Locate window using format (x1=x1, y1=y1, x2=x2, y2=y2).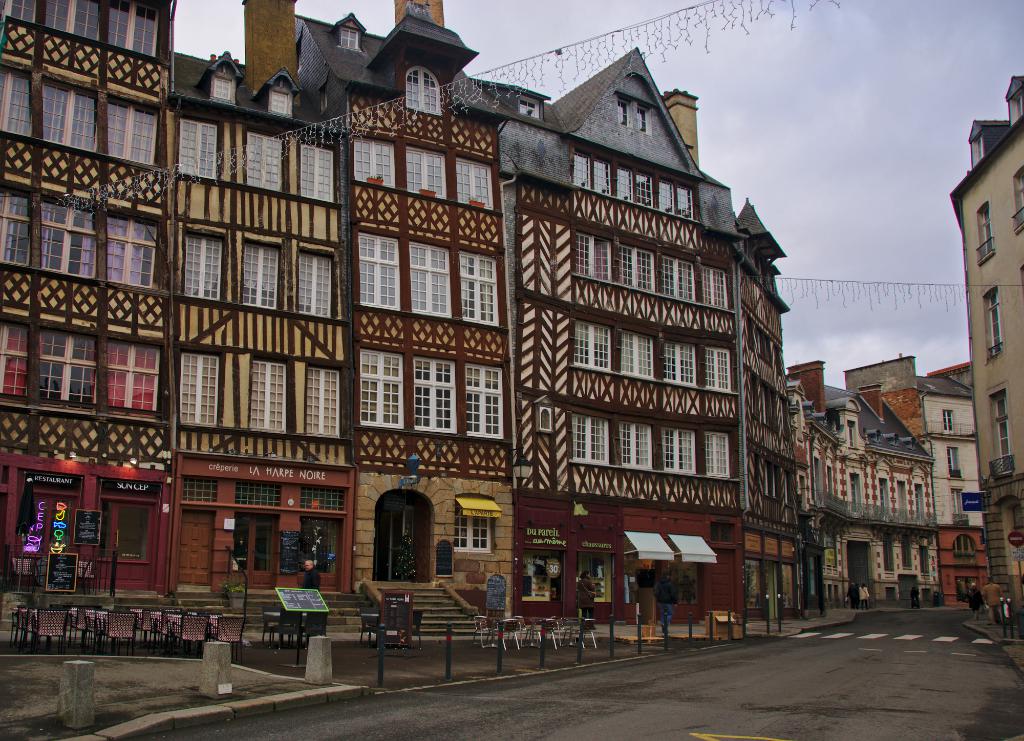
(x1=973, y1=199, x2=994, y2=267).
